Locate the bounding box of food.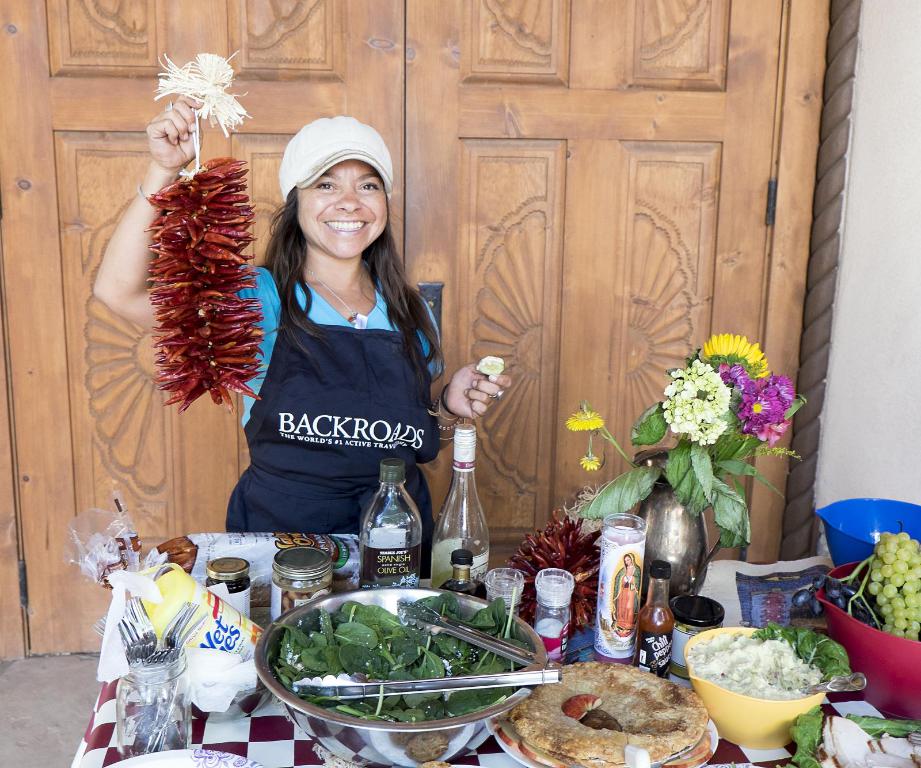
Bounding box: bbox=(507, 660, 706, 766).
